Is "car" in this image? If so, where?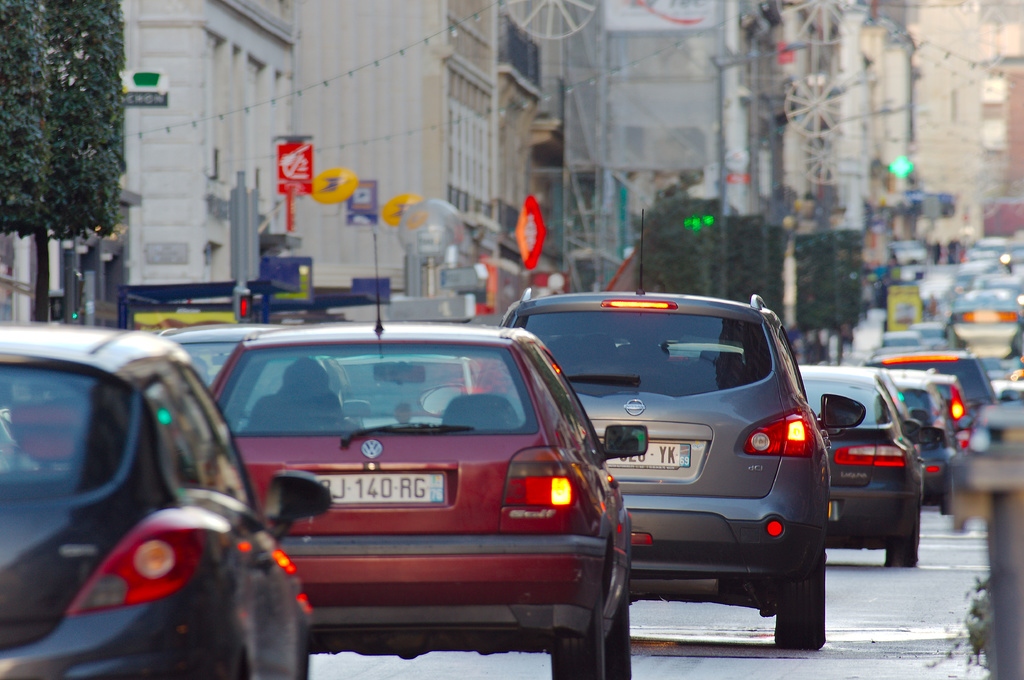
Yes, at crop(0, 322, 334, 679).
